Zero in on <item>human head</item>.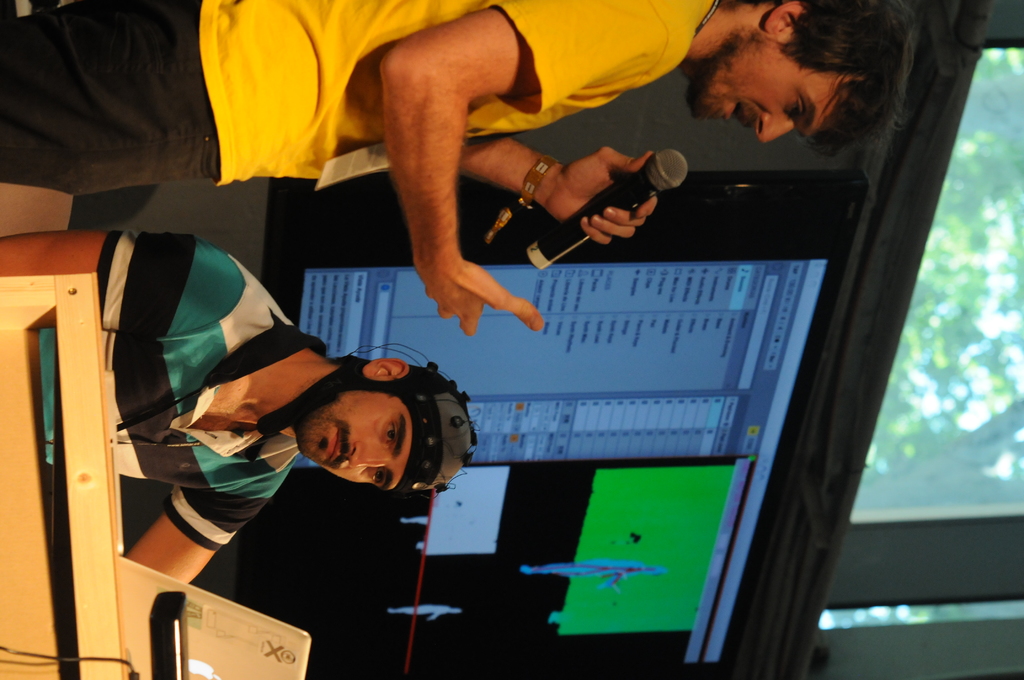
Zeroed in: {"x1": 285, "y1": 367, "x2": 458, "y2": 494}.
